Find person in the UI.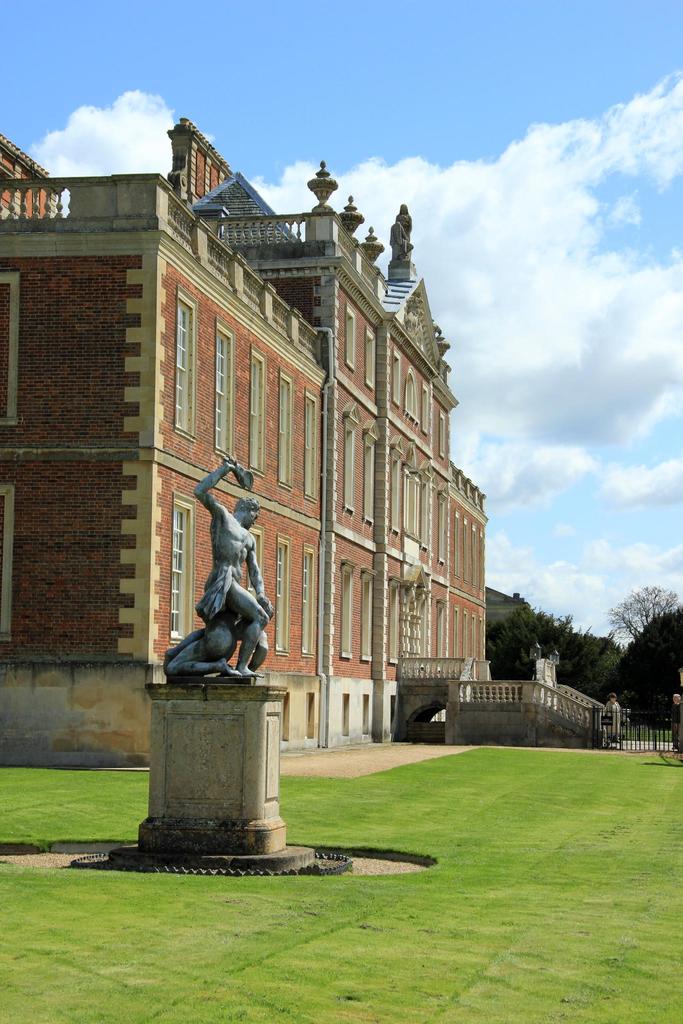
UI element at <region>389, 214, 411, 260</region>.
